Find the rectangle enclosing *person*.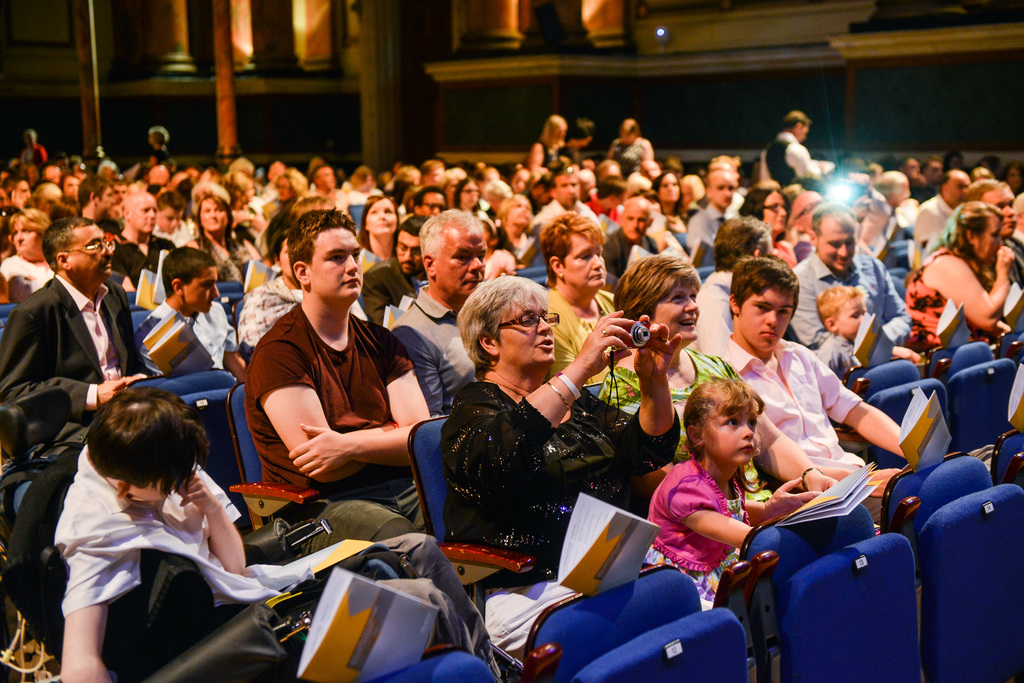
[x1=25, y1=165, x2=46, y2=185].
